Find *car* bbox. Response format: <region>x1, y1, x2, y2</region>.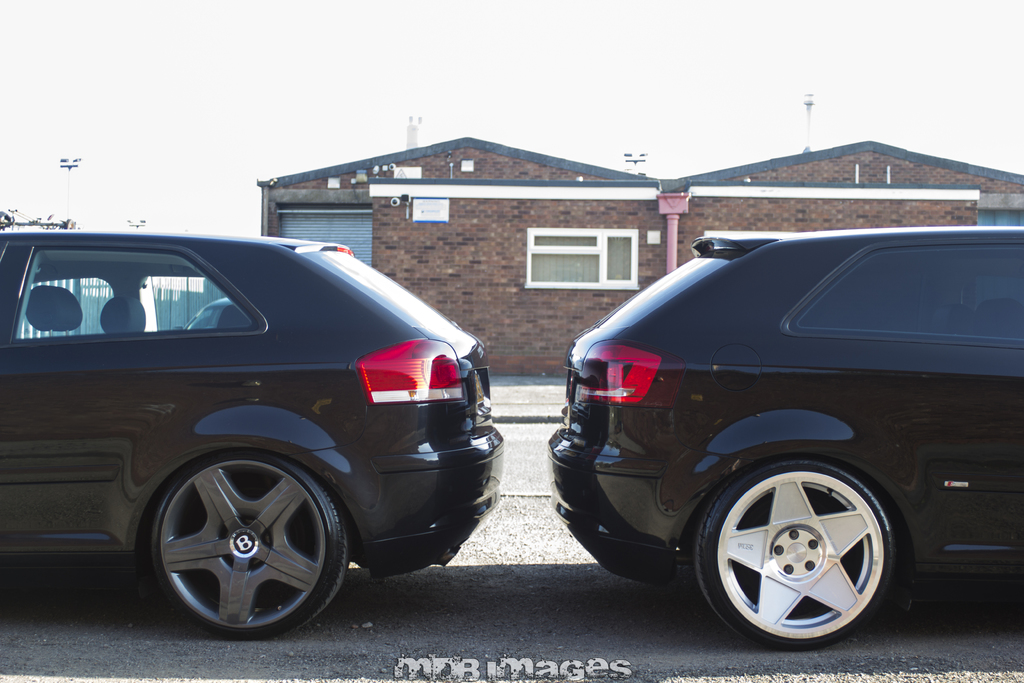
<region>10, 228, 511, 639</region>.
